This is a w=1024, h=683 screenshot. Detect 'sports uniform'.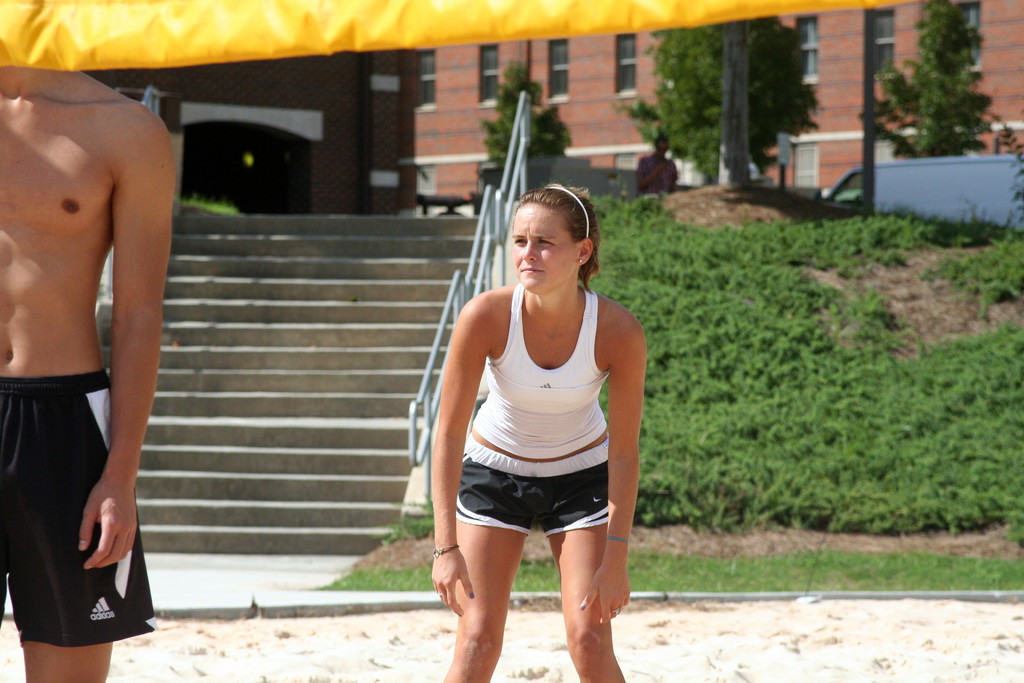
(x1=445, y1=286, x2=628, y2=557).
